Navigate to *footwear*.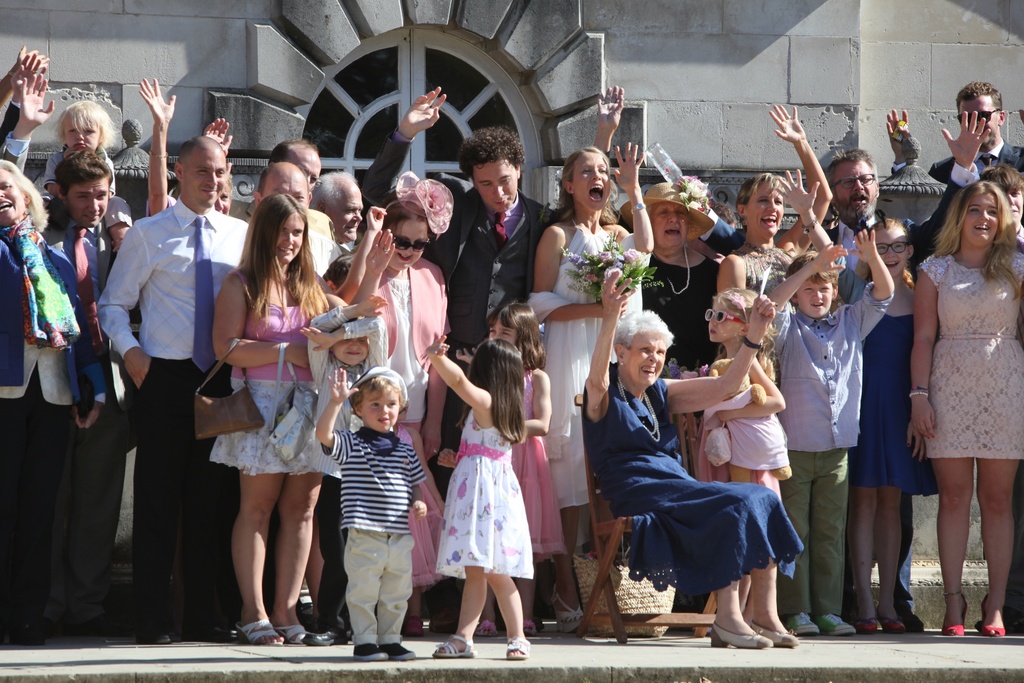
Navigation target: <region>784, 612, 822, 637</region>.
